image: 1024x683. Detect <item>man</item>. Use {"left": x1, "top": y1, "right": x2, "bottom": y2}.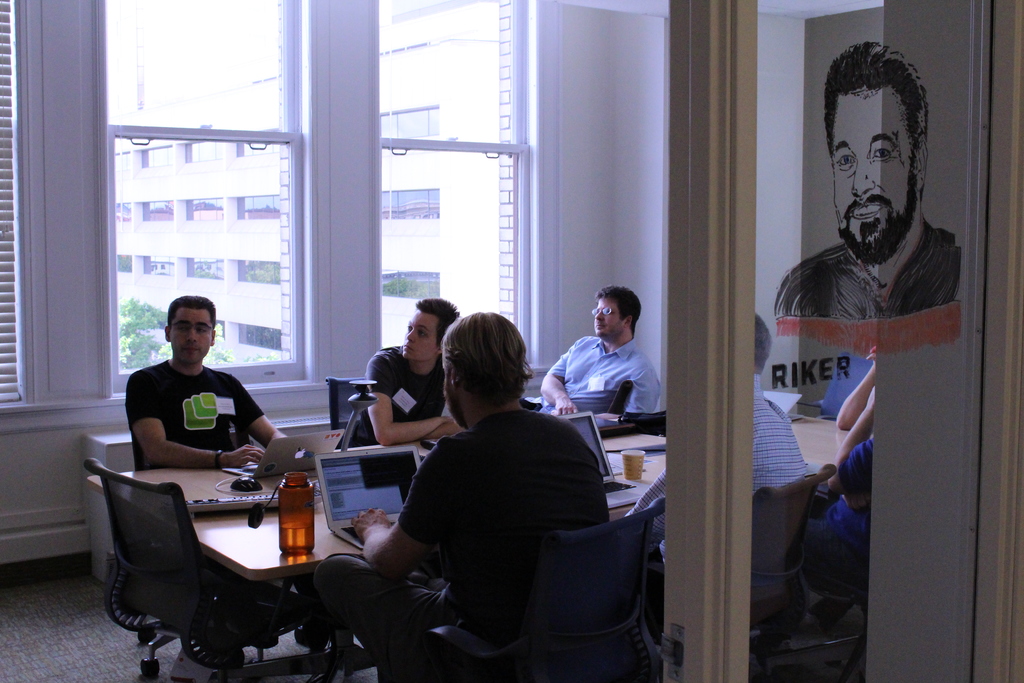
{"left": 339, "top": 295, "right": 463, "bottom": 451}.
